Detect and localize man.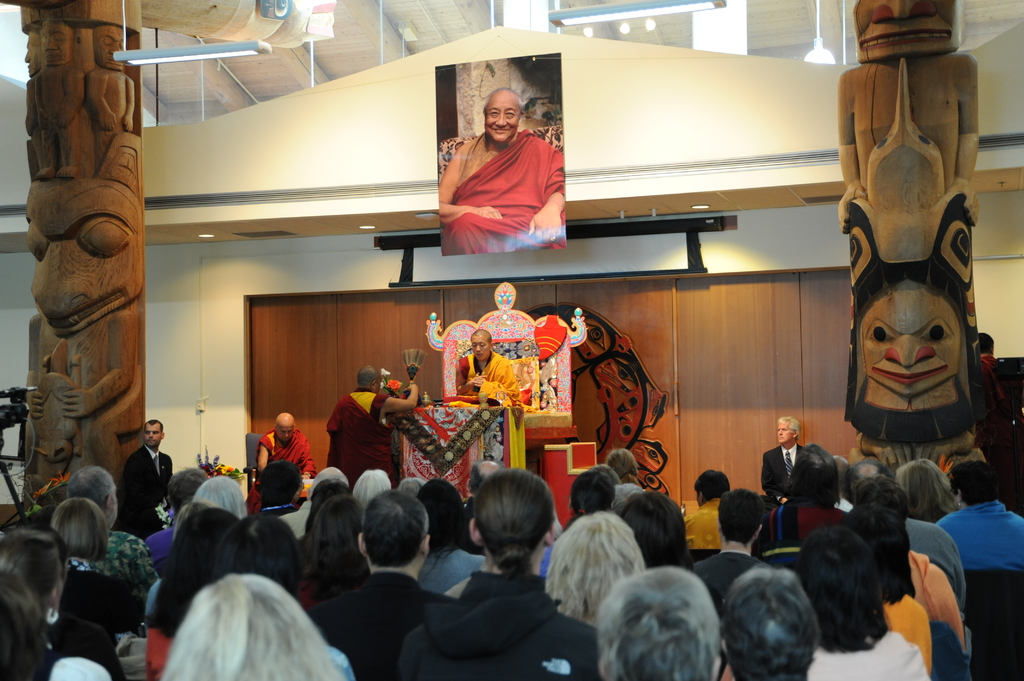
Localized at 438:86:573:258.
